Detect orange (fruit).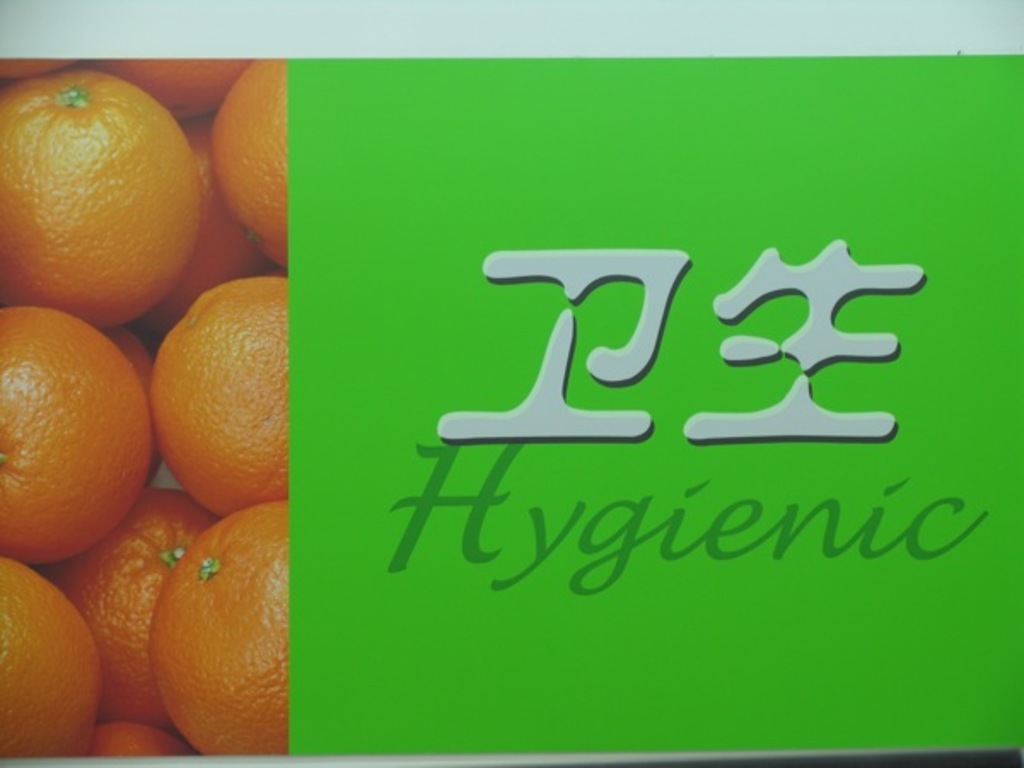
Detected at 0:65:189:319.
